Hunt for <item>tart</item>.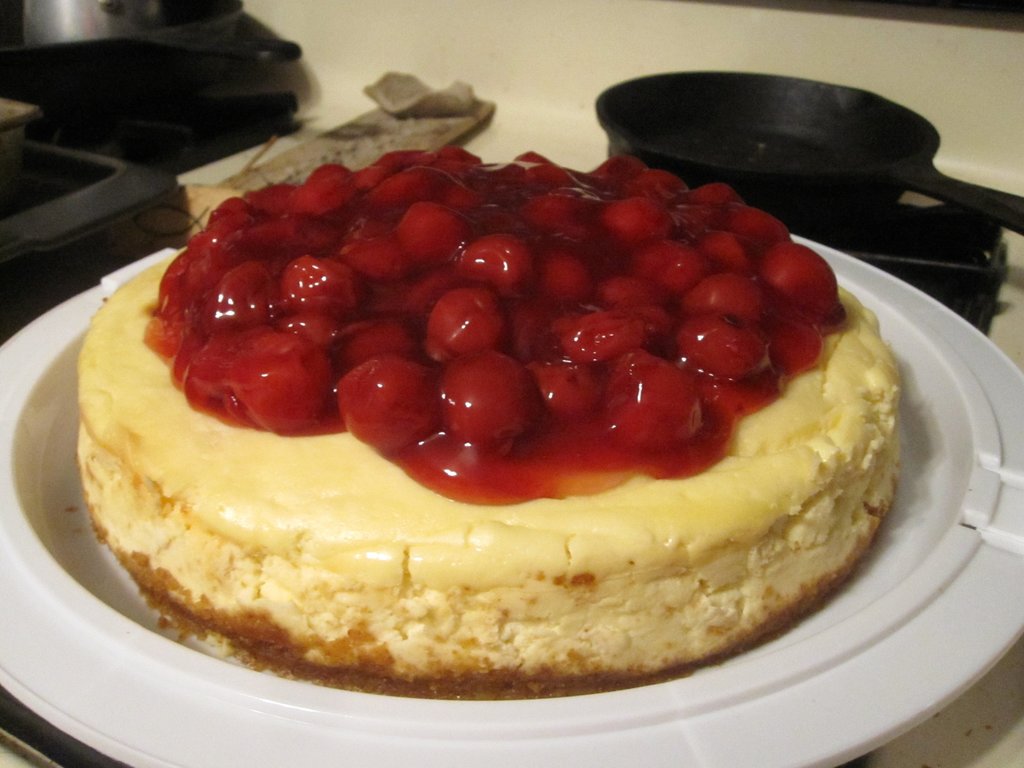
Hunted down at <region>92, 120, 897, 723</region>.
